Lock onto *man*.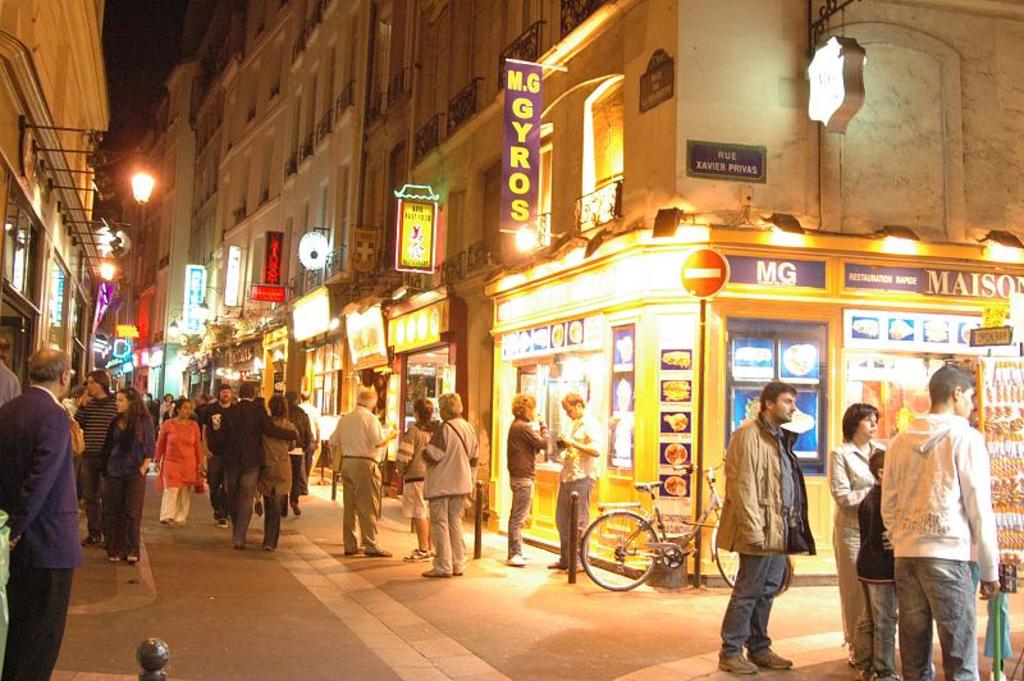
Locked: locate(503, 392, 549, 559).
